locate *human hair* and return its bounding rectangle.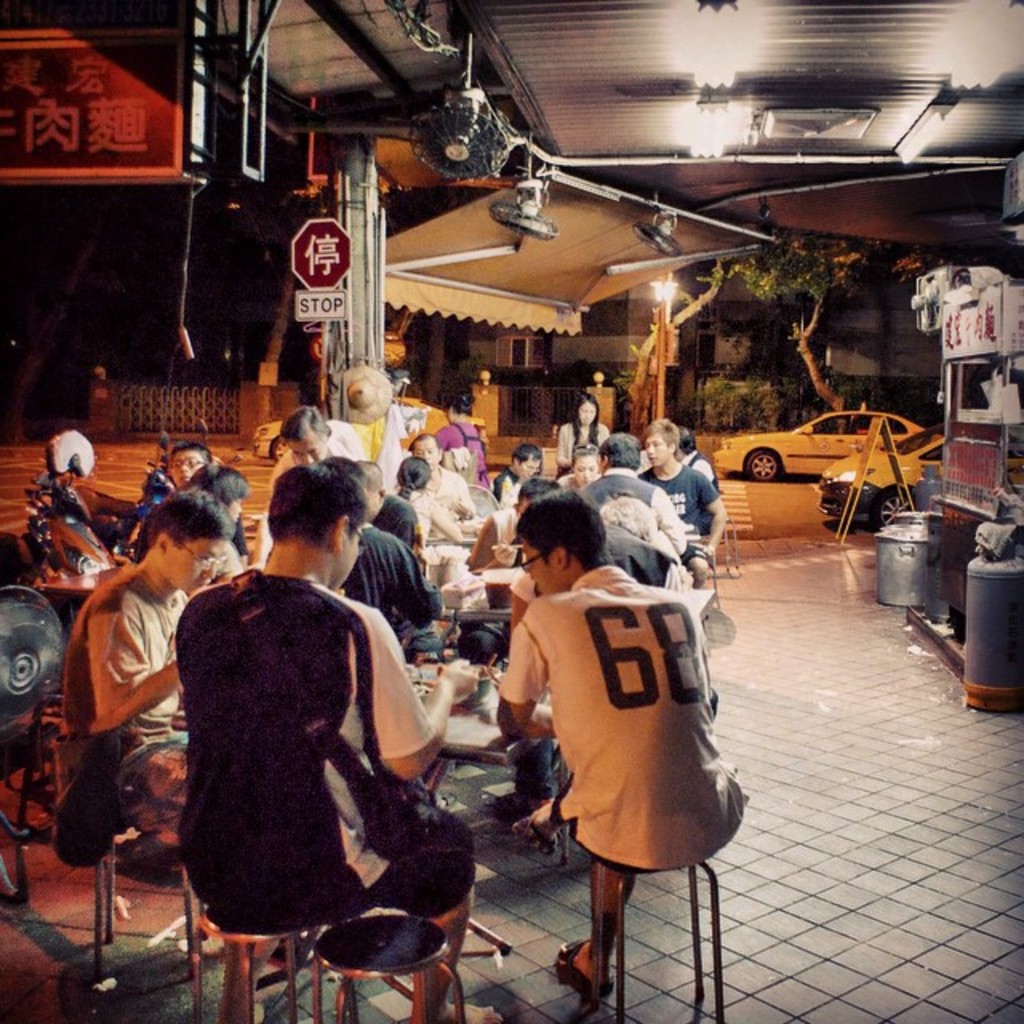
<bbox>602, 430, 642, 472</bbox>.
